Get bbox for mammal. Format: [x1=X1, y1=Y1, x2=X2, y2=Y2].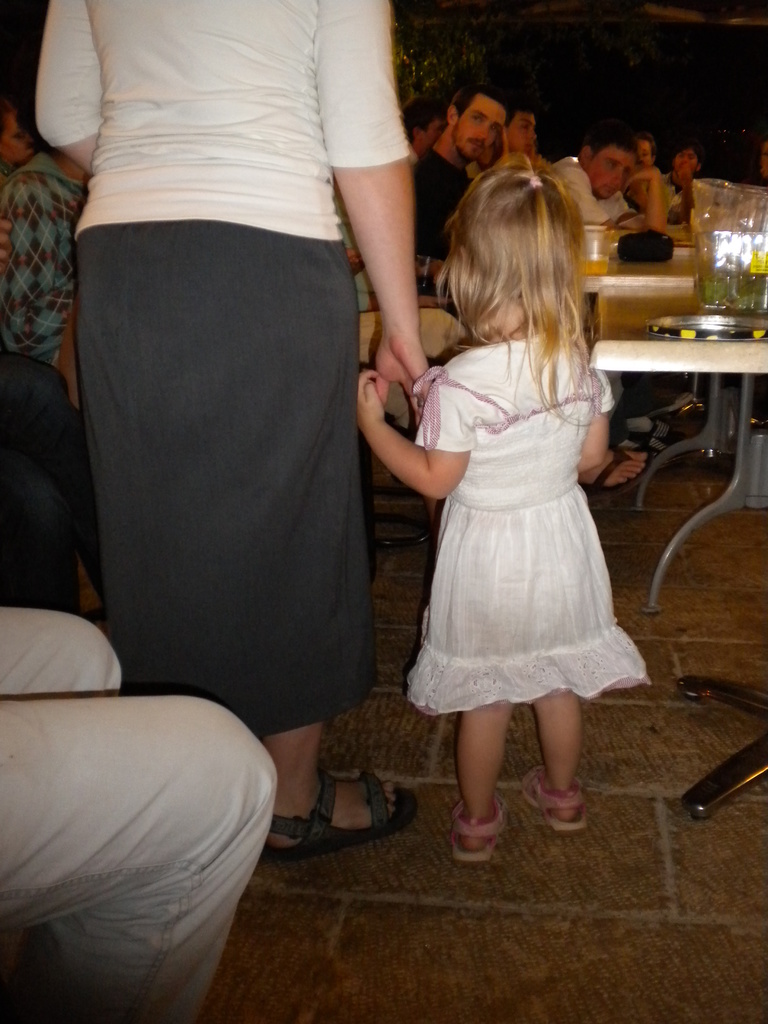
[x1=0, y1=604, x2=278, y2=1023].
